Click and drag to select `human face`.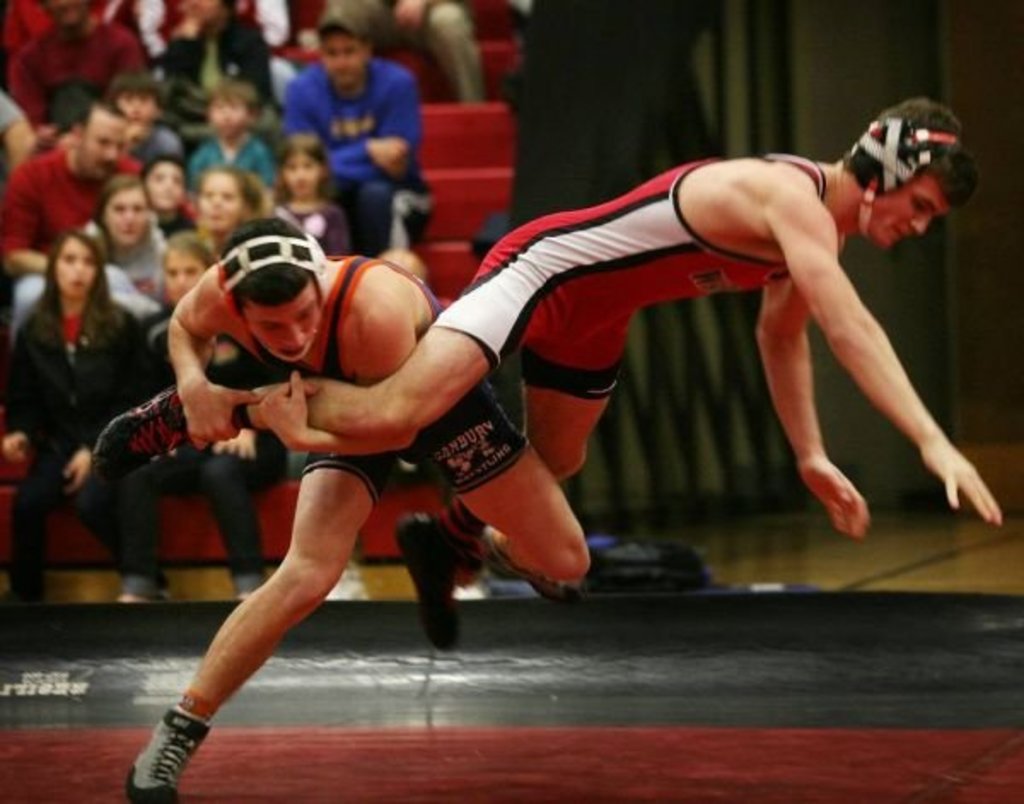
Selection: {"x1": 244, "y1": 280, "x2": 321, "y2": 360}.
